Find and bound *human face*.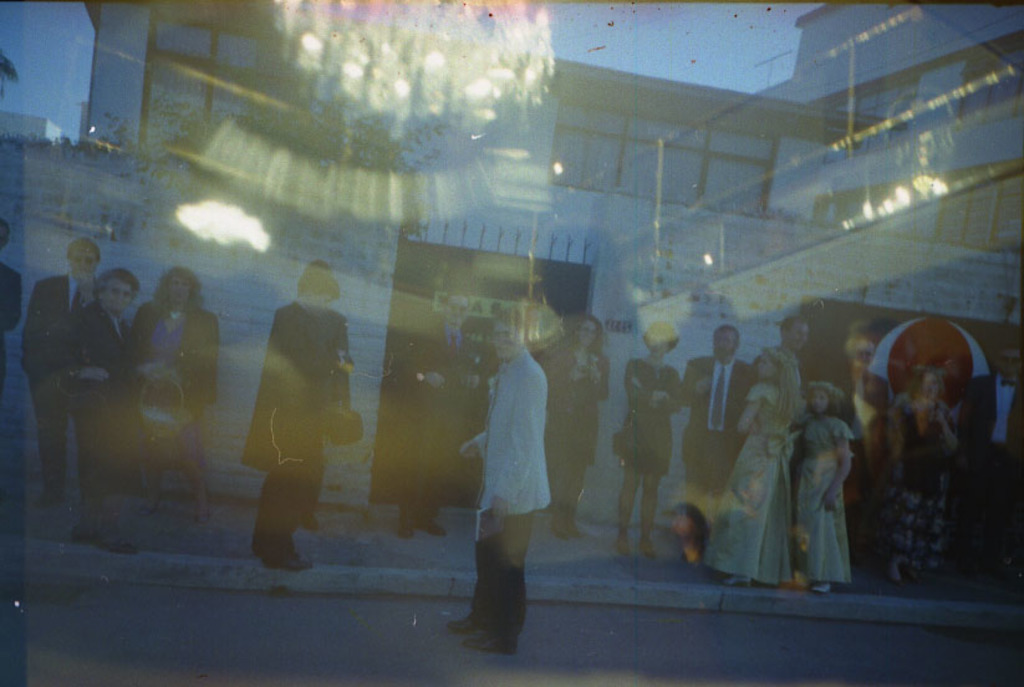
Bound: (105, 281, 132, 311).
